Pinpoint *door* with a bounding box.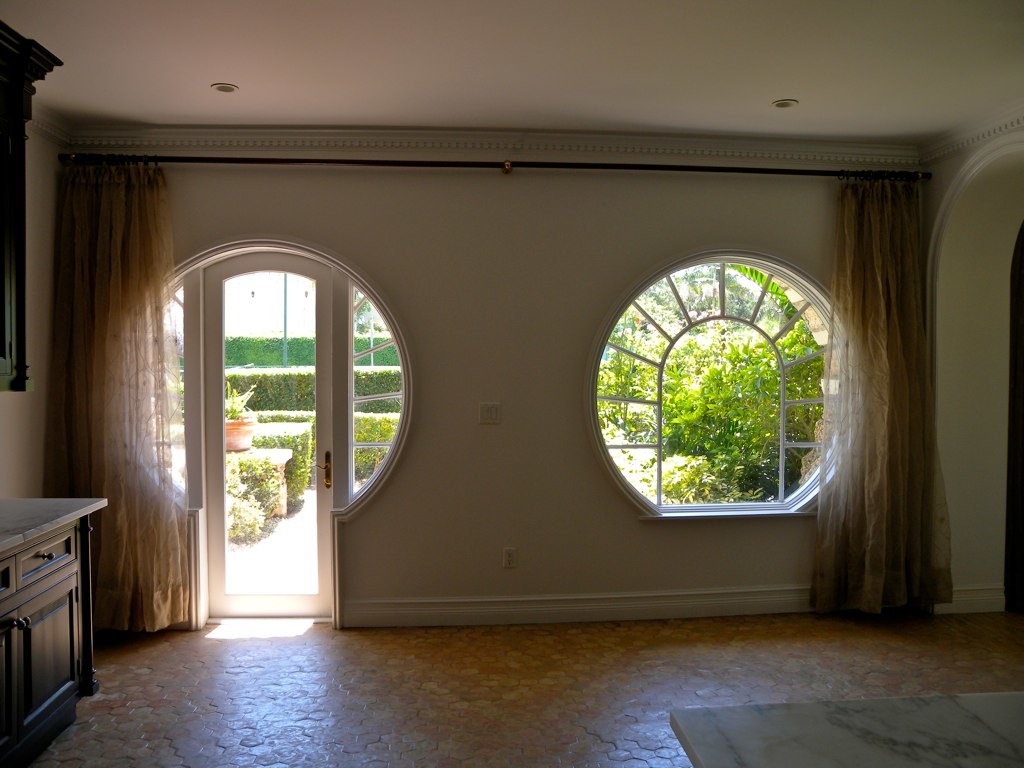
pyautogui.locateOnScreen(203, 255, 335, 624).
